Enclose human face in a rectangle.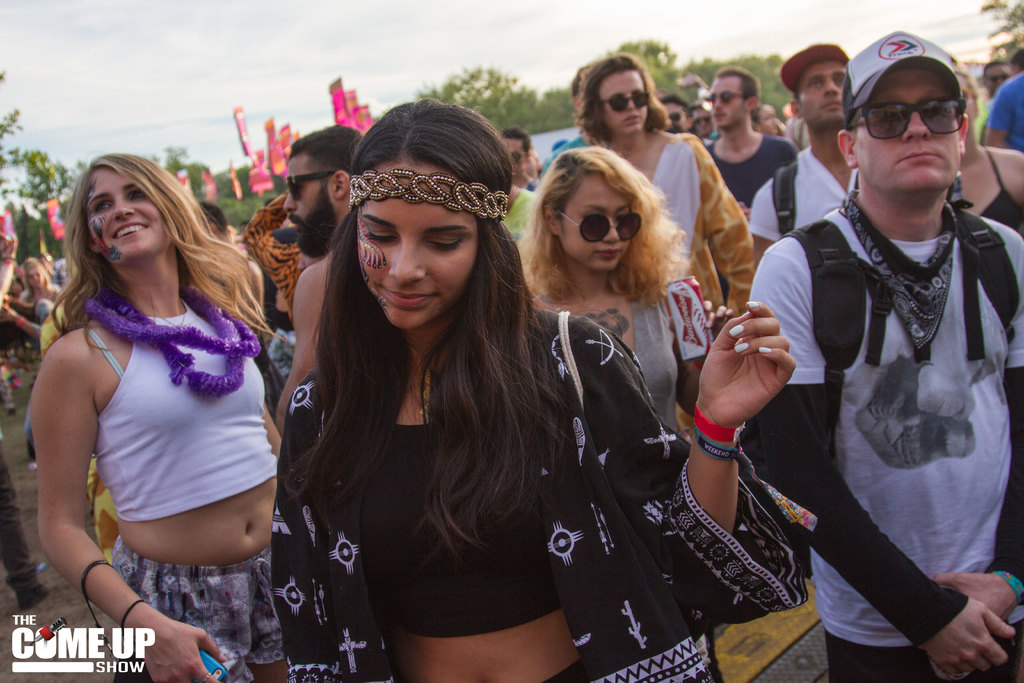
[left=757, top=104, right=779, bottom=132].
